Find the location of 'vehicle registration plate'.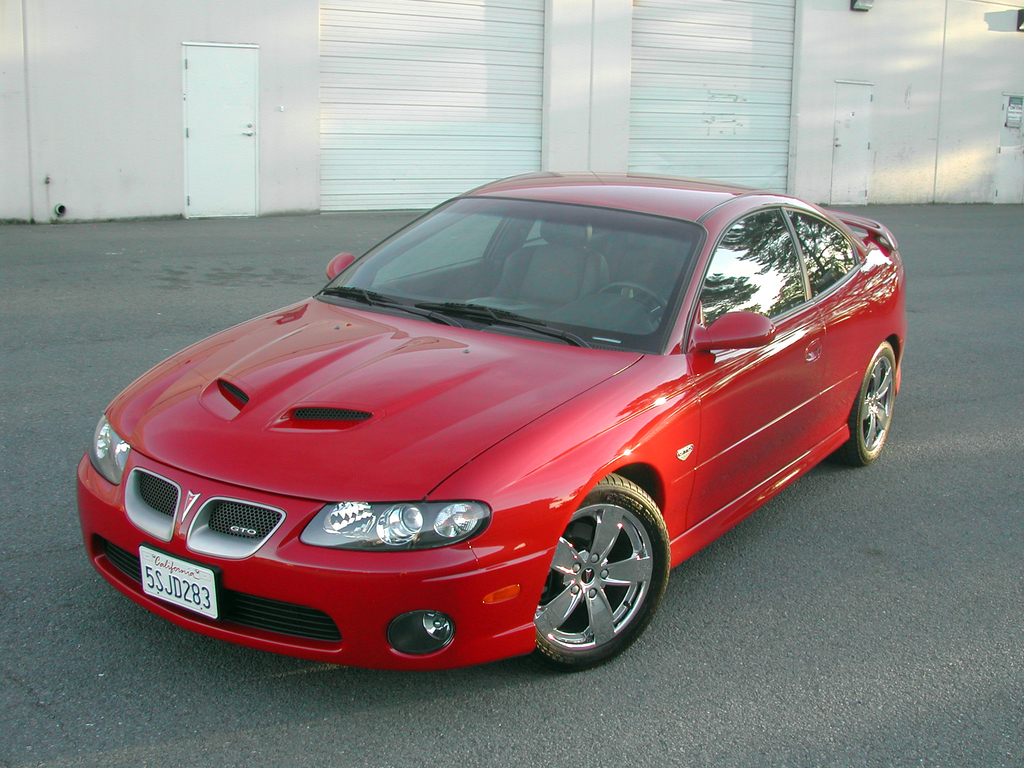
Location: [139,539,220,619].
